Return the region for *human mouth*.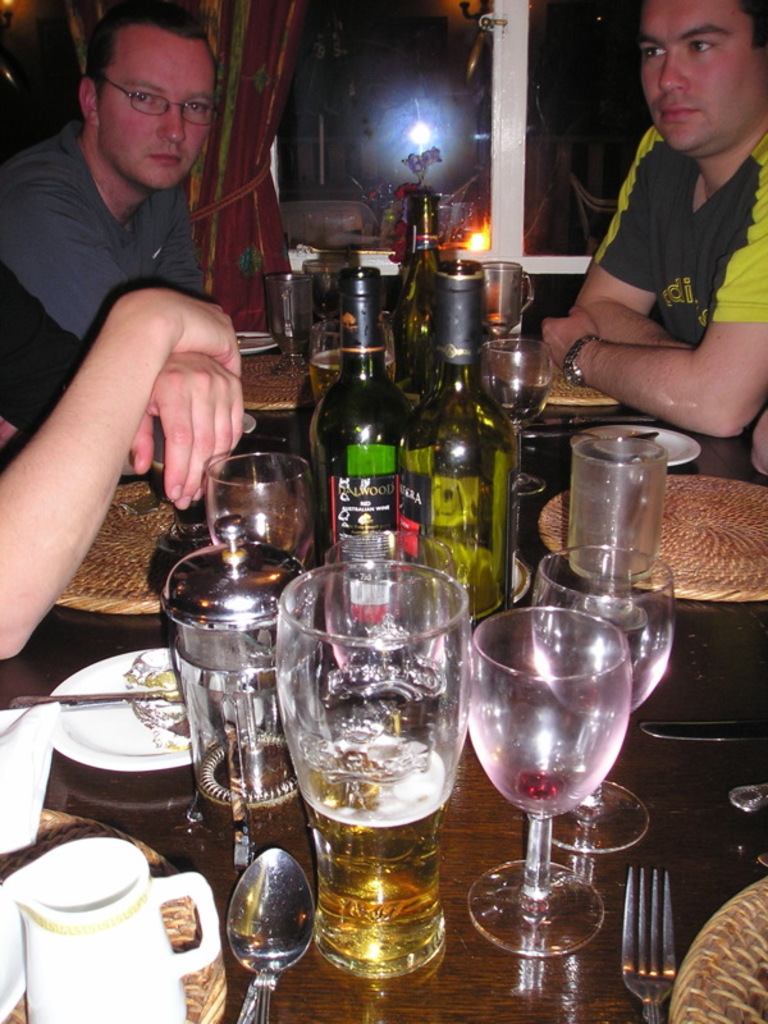
x1=148 y1=146 x2=191 y2=173.
